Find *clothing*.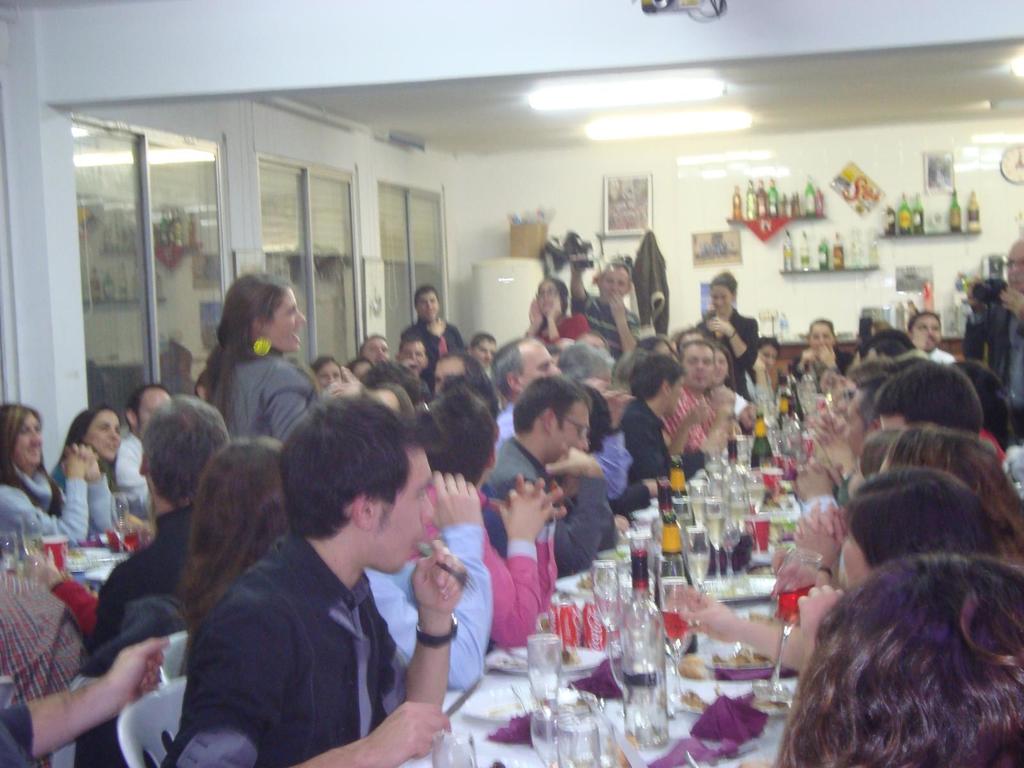
region(403, 317, 465, 378).
